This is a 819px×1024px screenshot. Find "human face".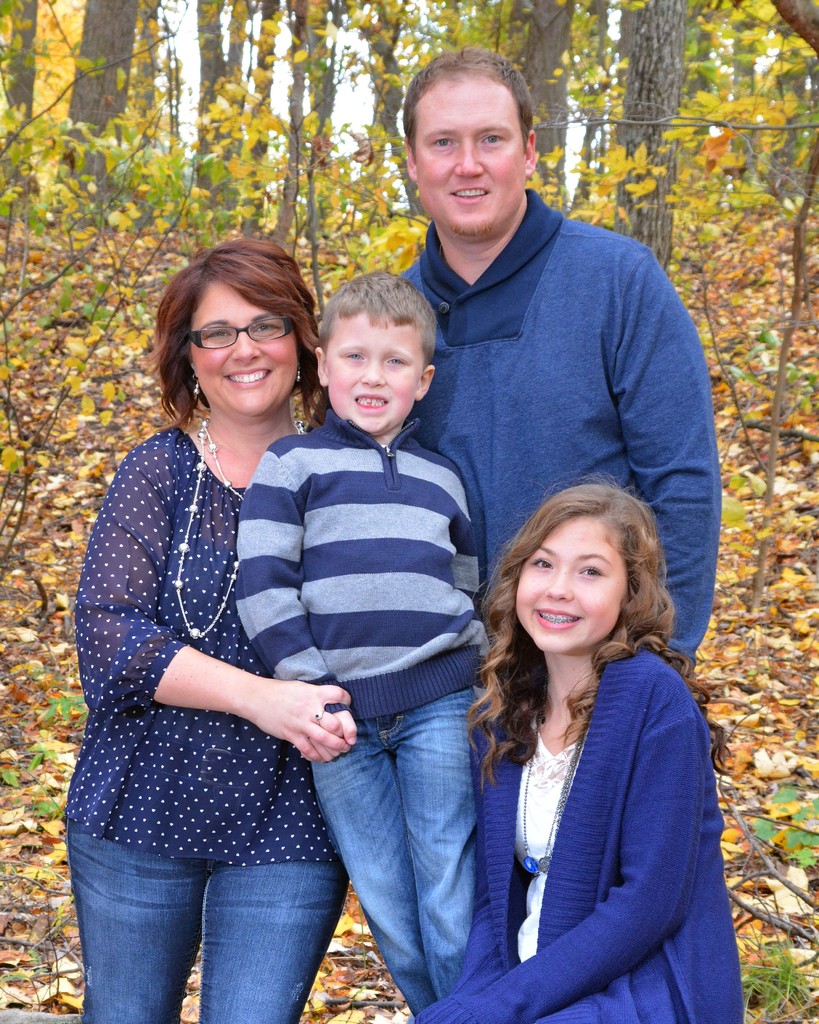
Bounding box: Rect(405, 76, 531, 237).
